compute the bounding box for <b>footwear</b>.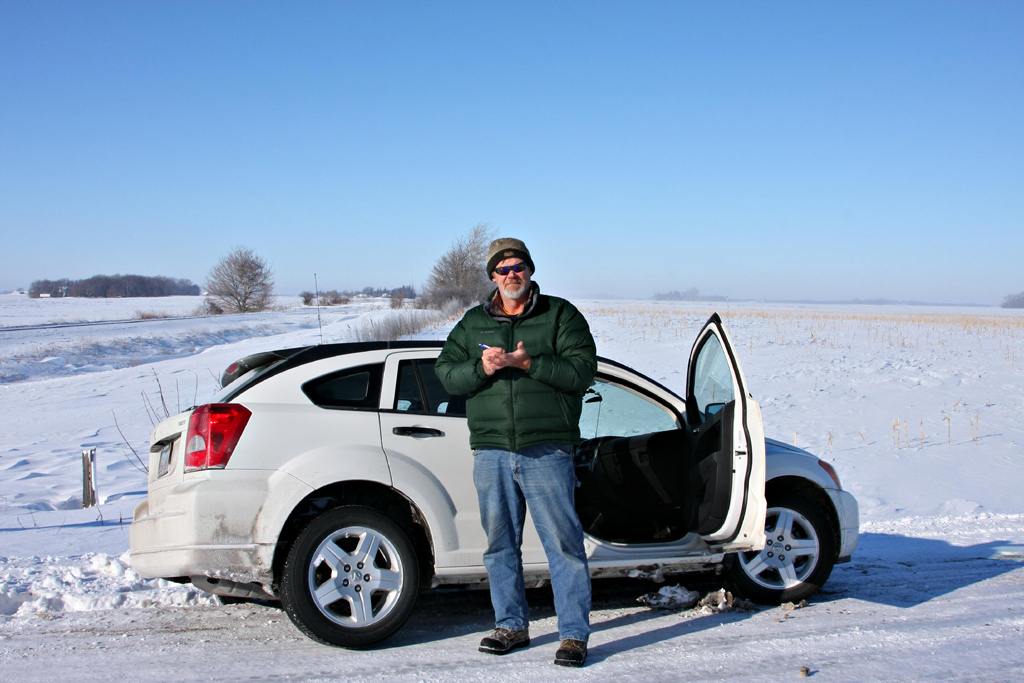
[469, 620, 529, 660].
